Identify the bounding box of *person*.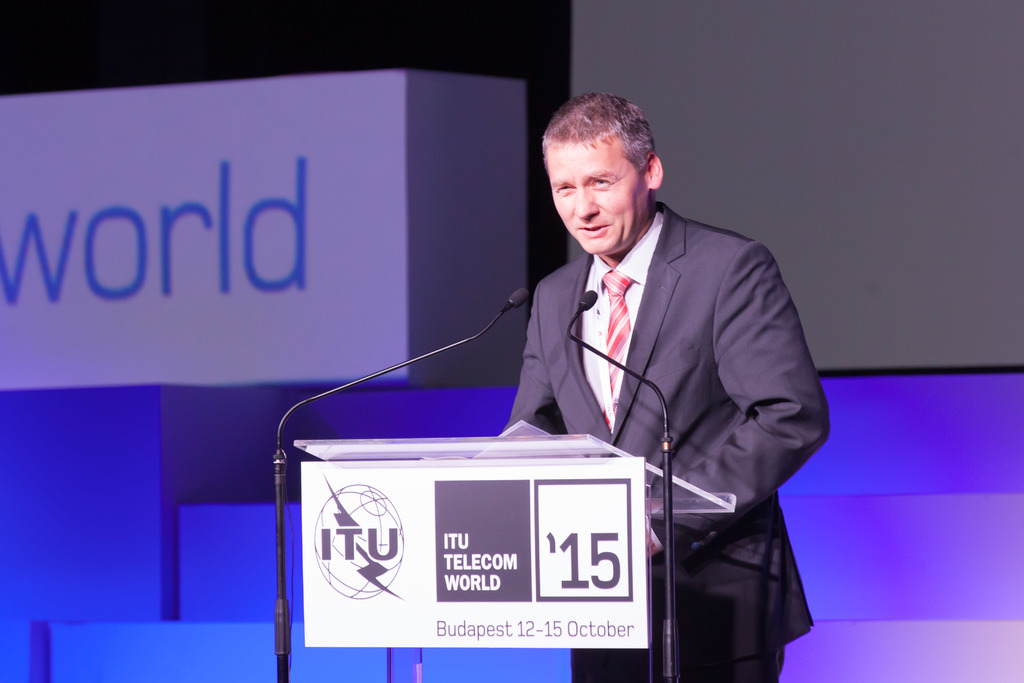
{"x1": 490, "y1": 88, "x2": 843, "y2": 682}.
